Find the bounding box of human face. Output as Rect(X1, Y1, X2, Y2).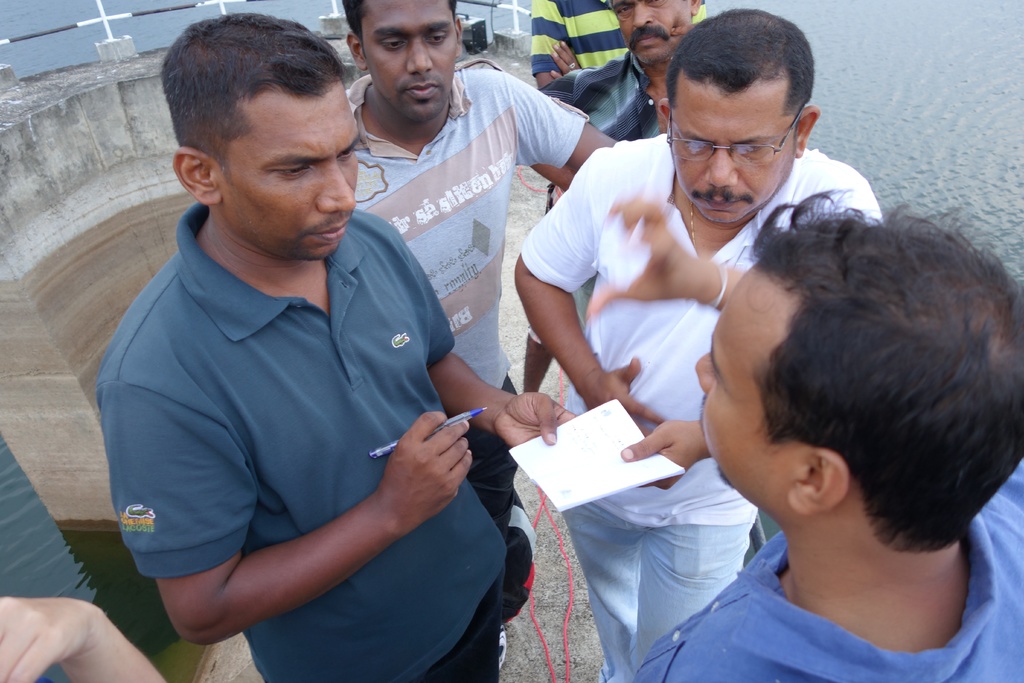
Rect(669, 90, 792, 220).
